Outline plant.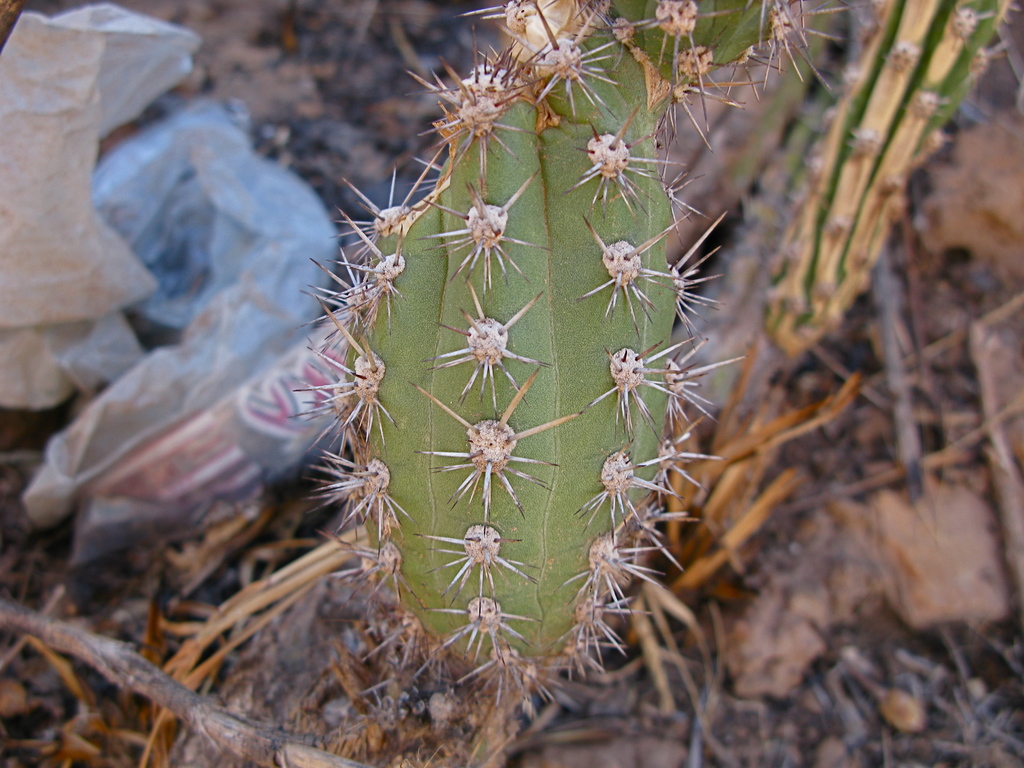
Outline: 287,0,1023,767.
